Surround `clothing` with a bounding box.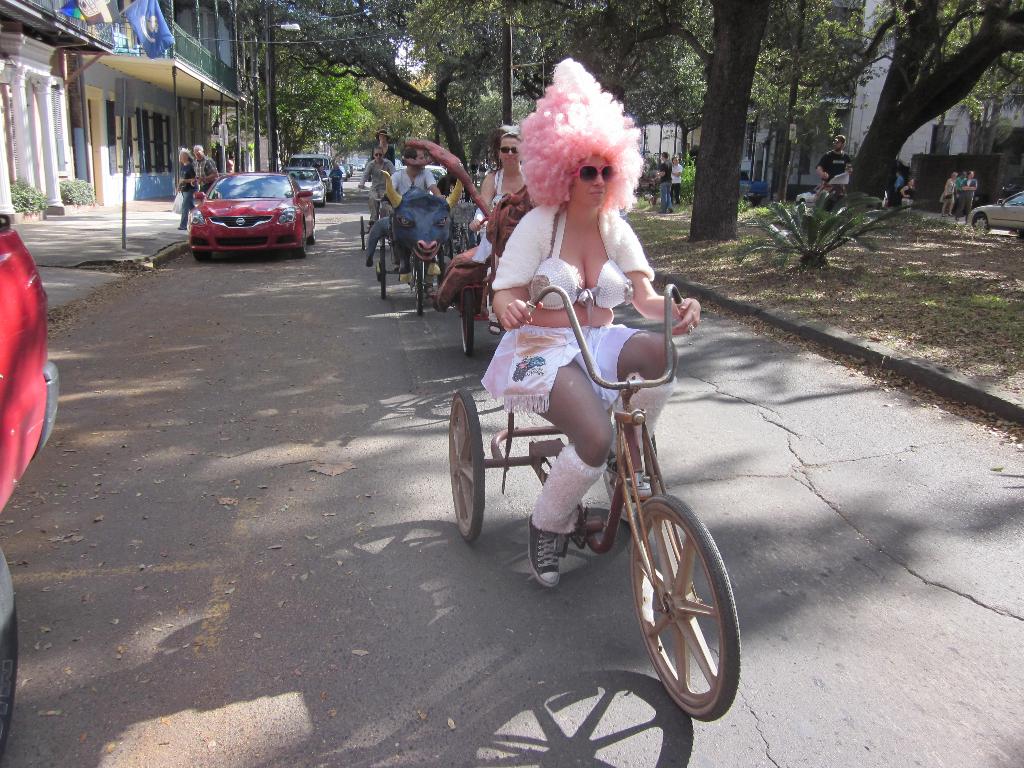
489 200 653 291.
